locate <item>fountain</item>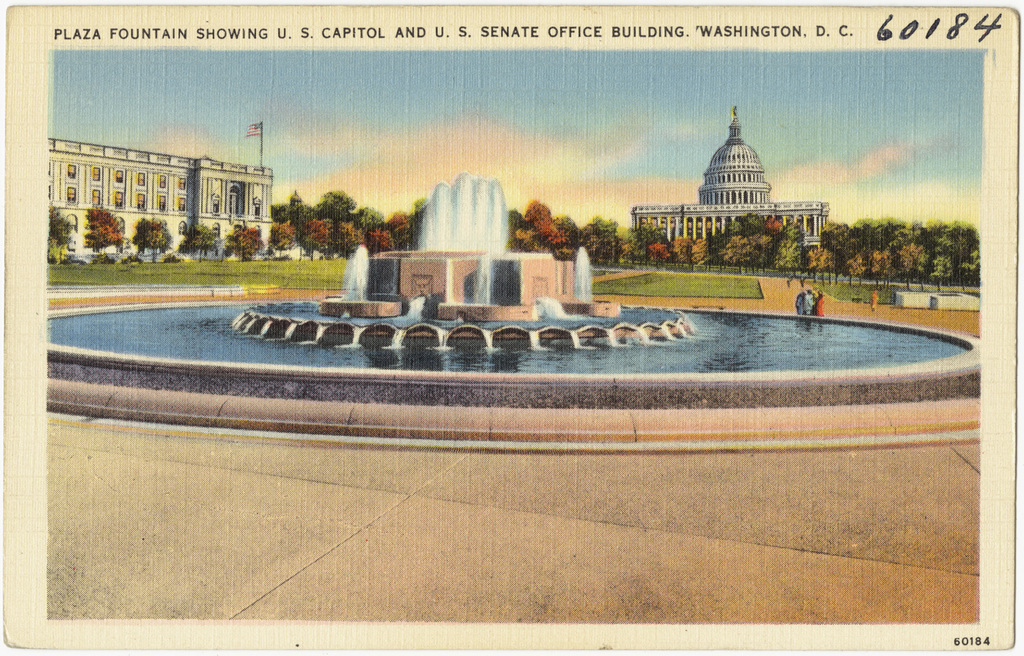
Rect(225, 167, 697, 356)
